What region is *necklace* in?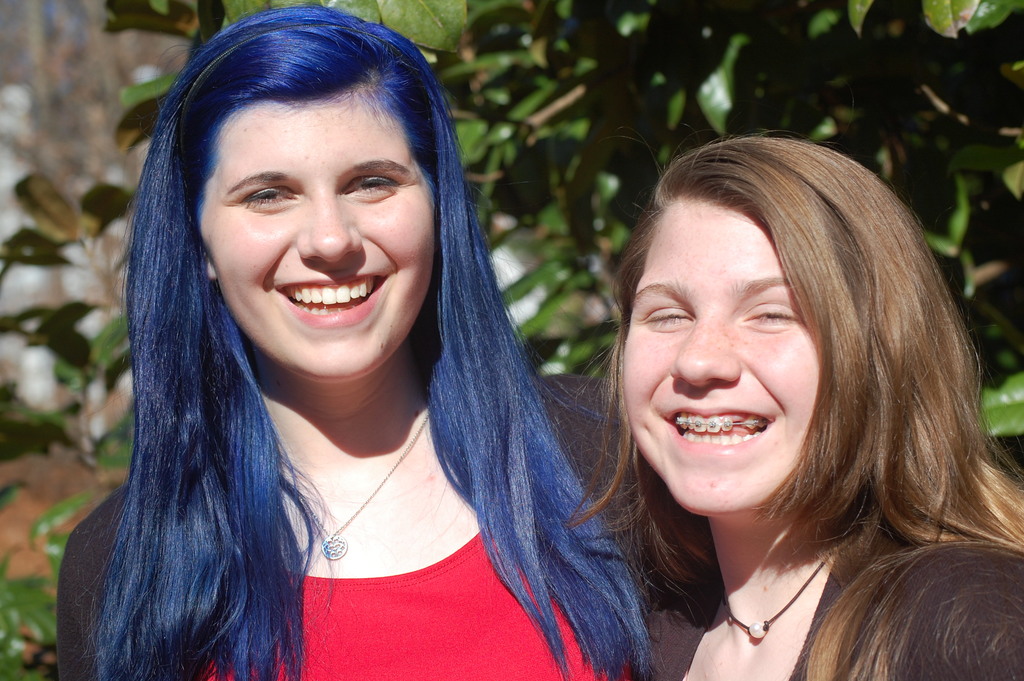
{"x1": 294, "y1": 407, "x2": 427, "y2": 561}.
